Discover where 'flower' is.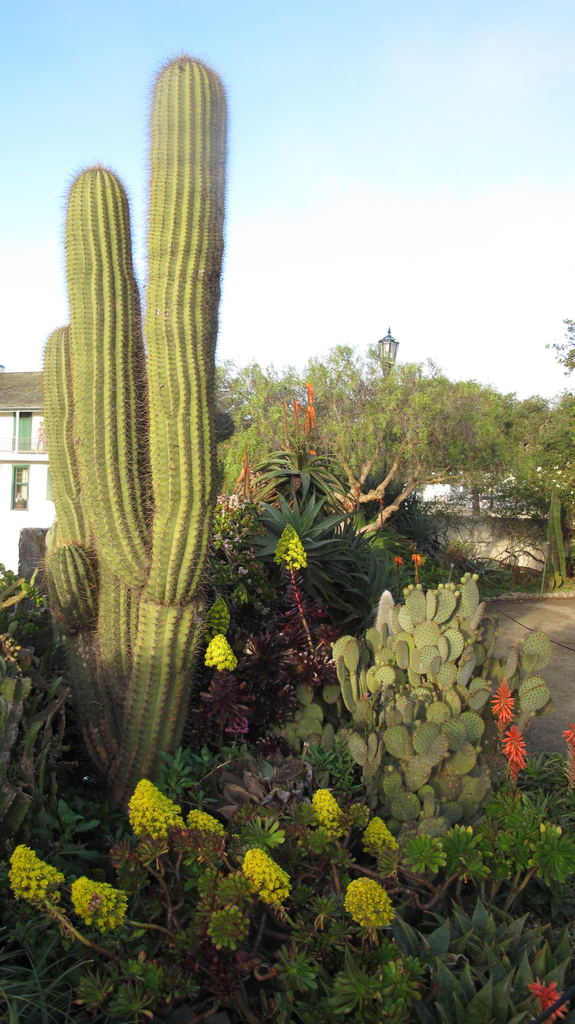
Discovered at region(301, 381, 315, 432).
